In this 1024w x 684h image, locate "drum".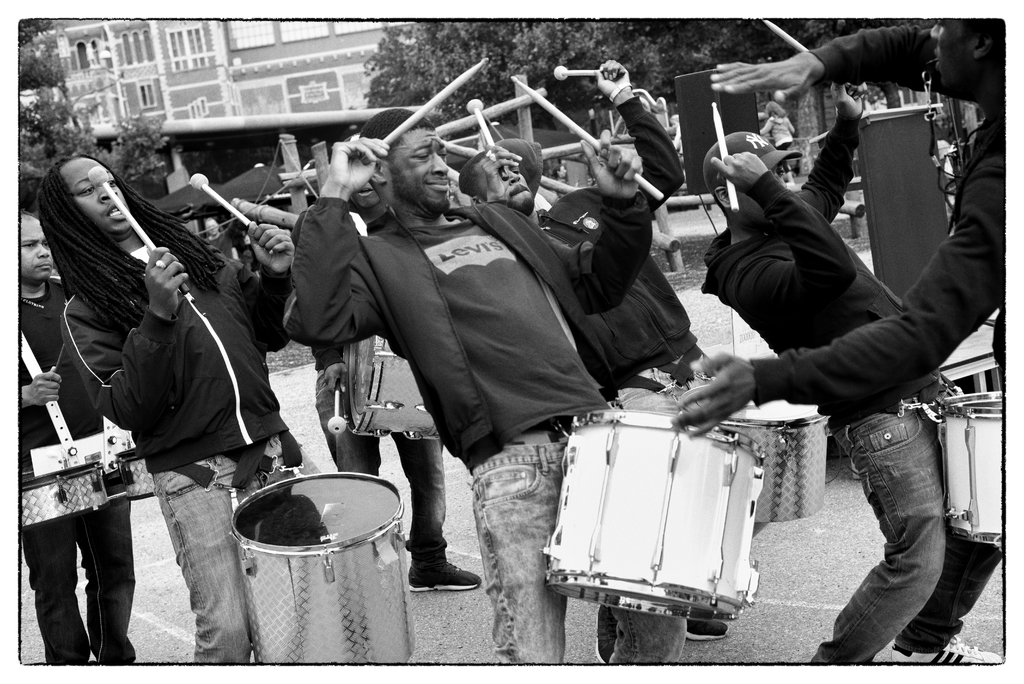
Bounding box: left=929, top=386, right=1007, bottom=545.
